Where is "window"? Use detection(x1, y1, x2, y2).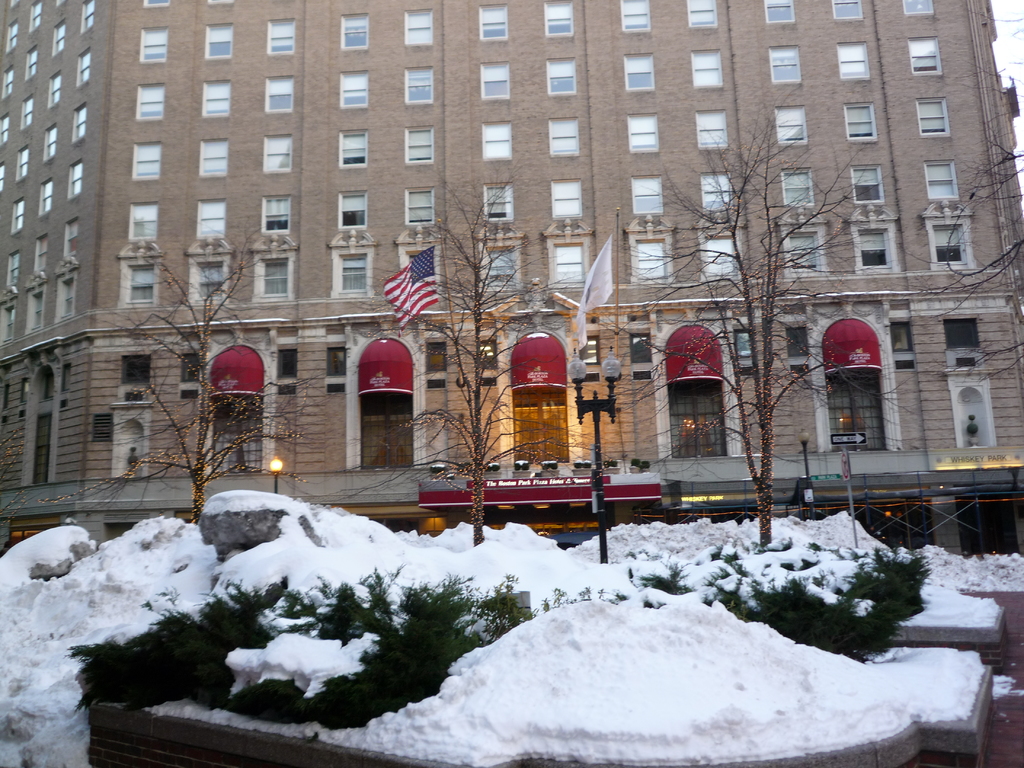
detection(784, 232, 816, 278).
